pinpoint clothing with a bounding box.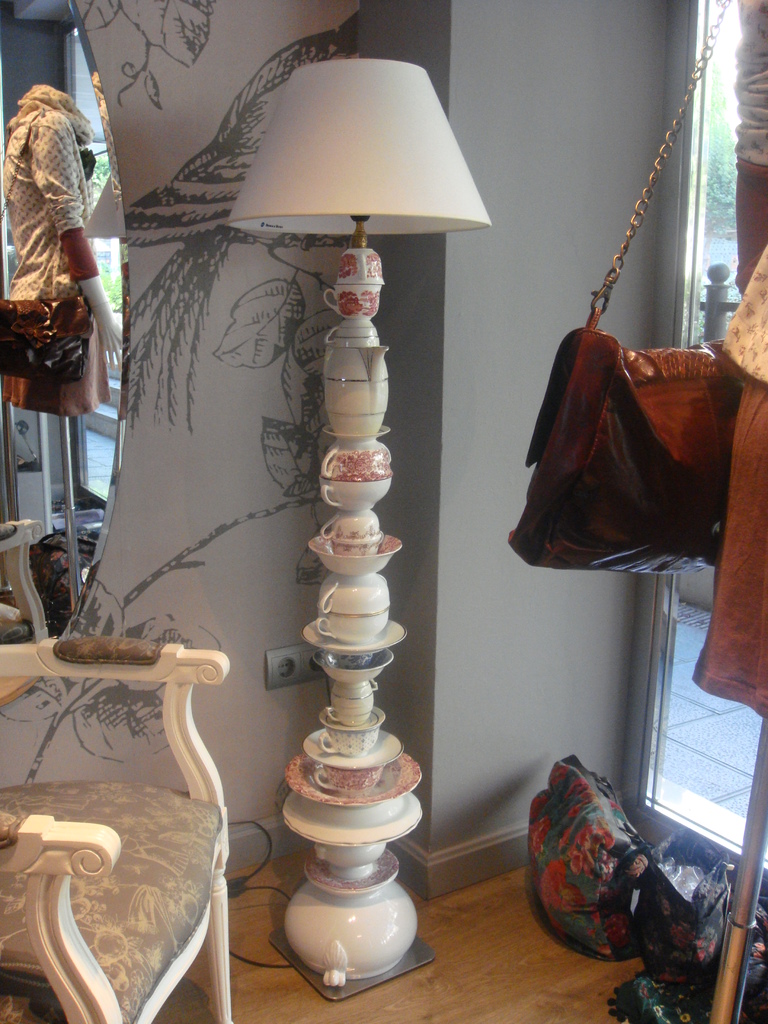
l=692, t=248, r=767, b=719.
